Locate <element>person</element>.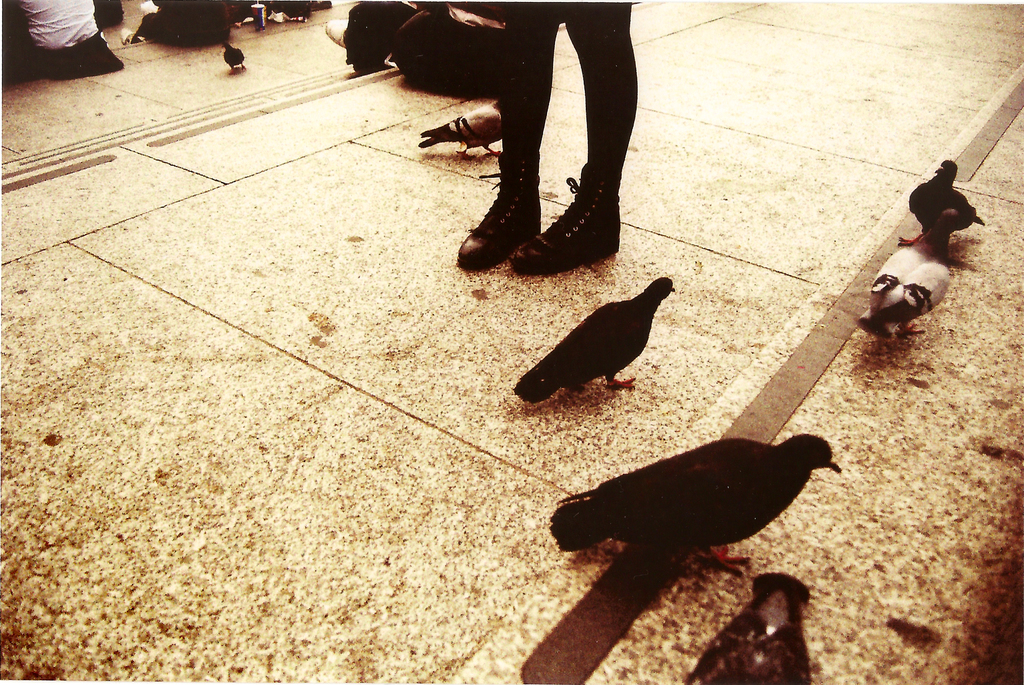
Bounding box: <region>133, 0, 236, 49</region>.
